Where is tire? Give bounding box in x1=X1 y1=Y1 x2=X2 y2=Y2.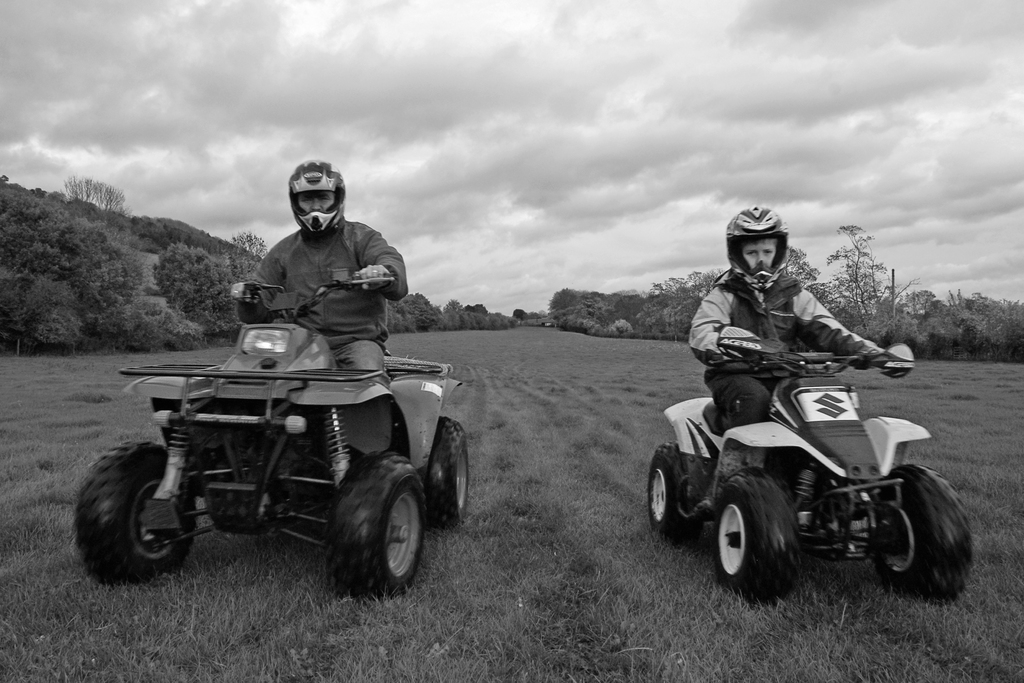
x1=415 y1=414 x2=468 y2=528.
